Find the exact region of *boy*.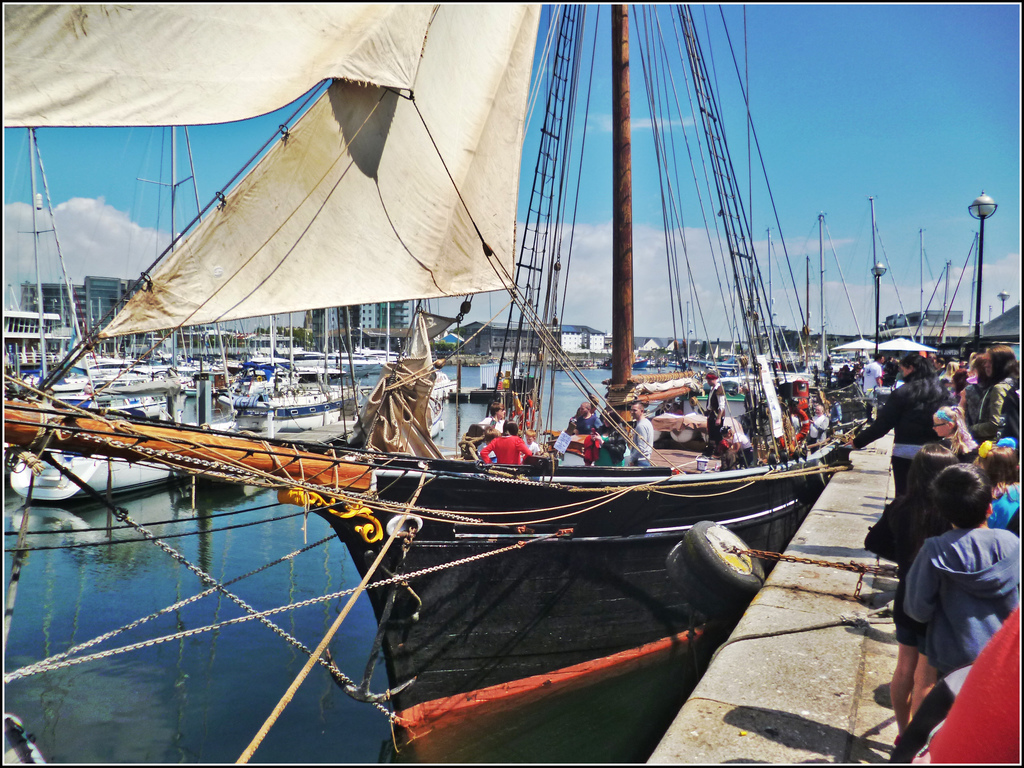
Exact region: 885,478,1016,692.
